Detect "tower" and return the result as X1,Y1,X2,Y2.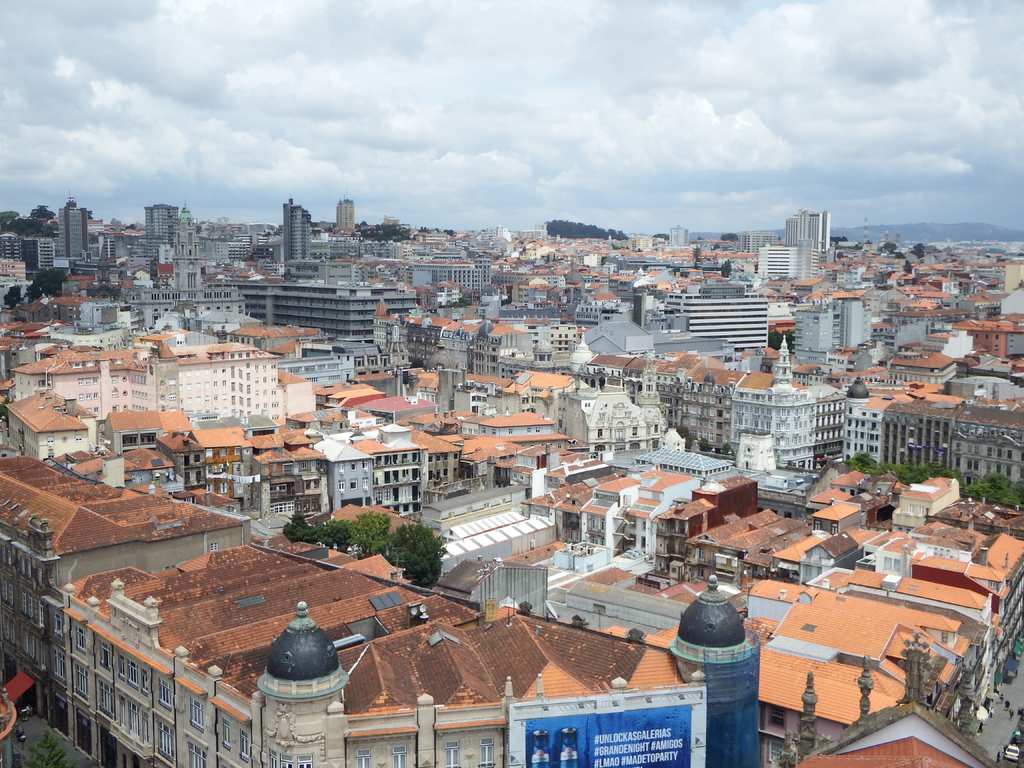
369,299,387,352.
